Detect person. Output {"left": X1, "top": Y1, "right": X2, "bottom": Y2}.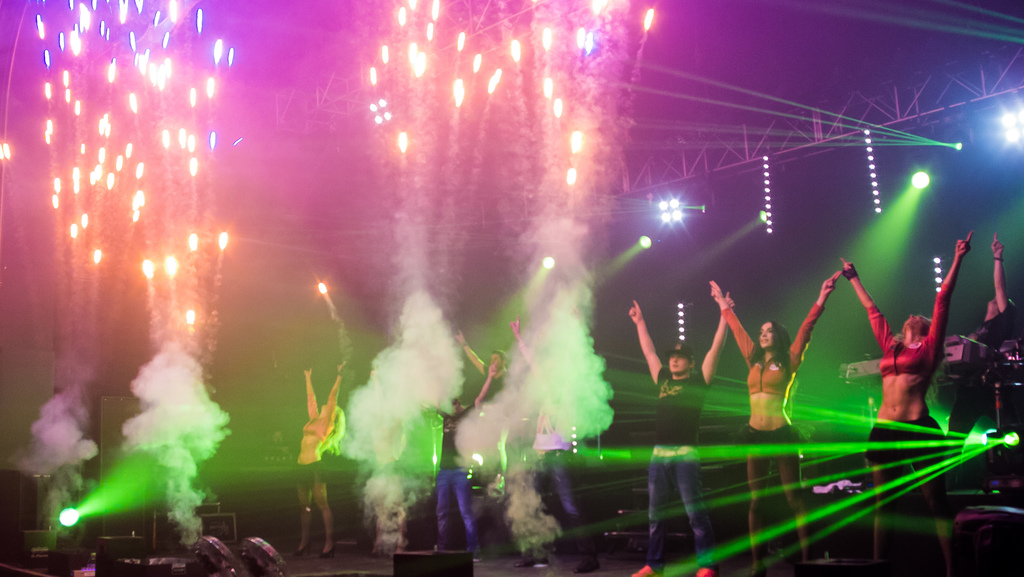
{"left": 410, "top": 353, "right": 497, "bottom": 555}.
